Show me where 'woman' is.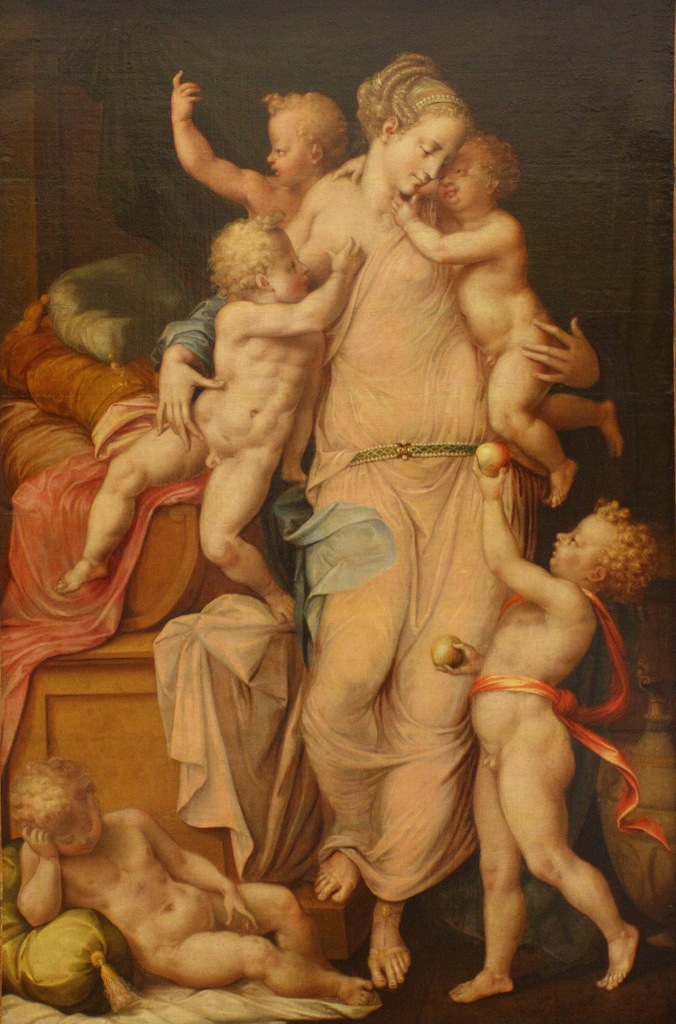
'woman' is at x1=155 y1=52 x2=602 y2=990.
